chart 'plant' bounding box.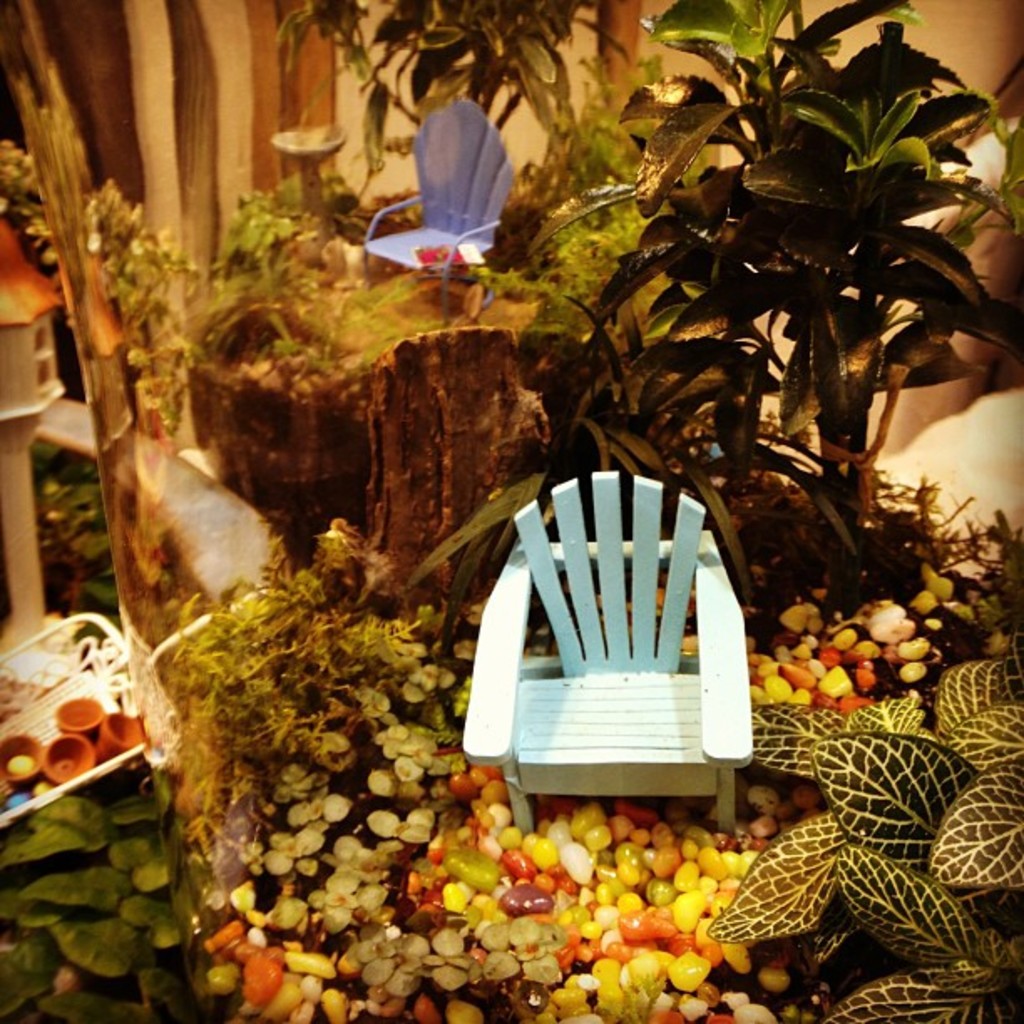
Charted: (410,345,857,666).
